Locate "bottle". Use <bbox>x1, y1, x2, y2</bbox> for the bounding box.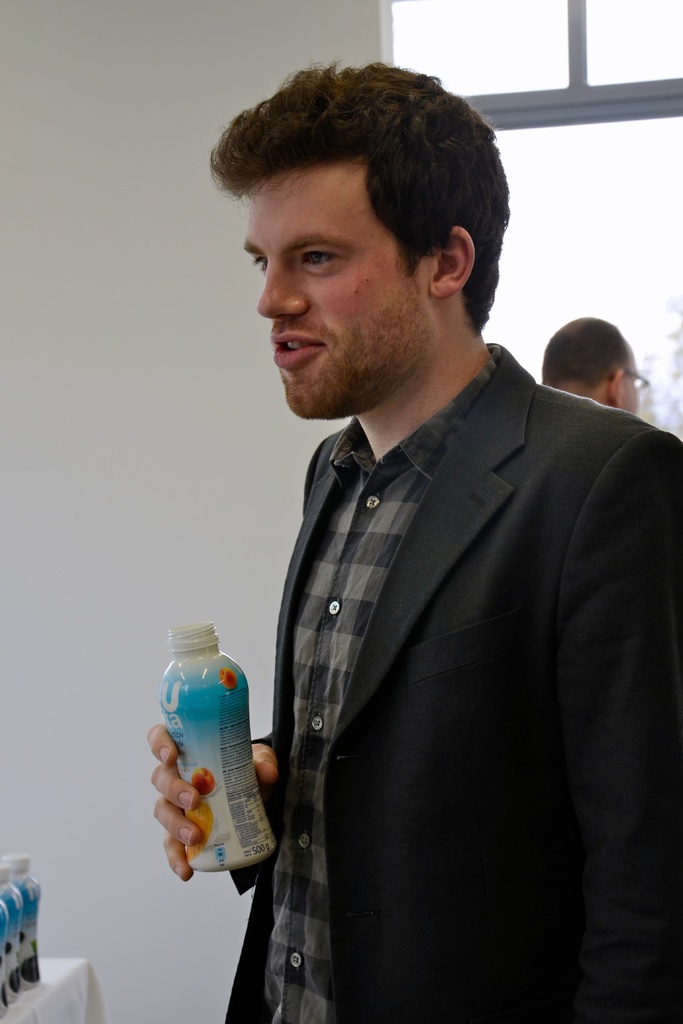
<bbox>0, 864, 24, 990</bbox>.
